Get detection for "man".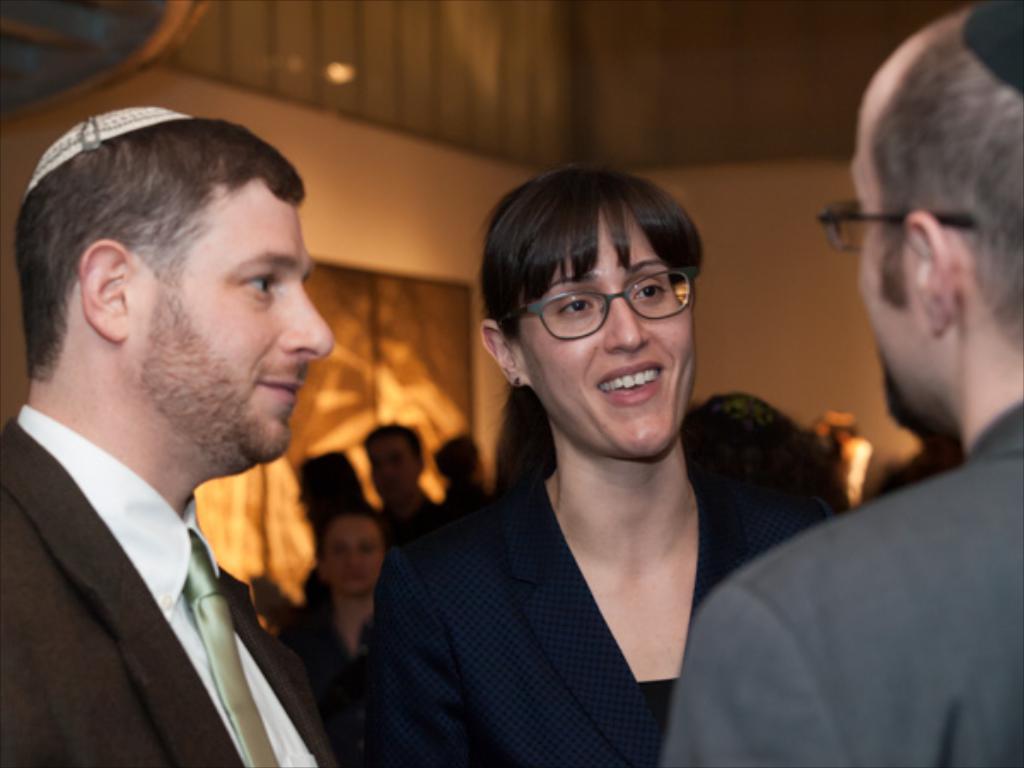
Detection: x1=667, y1=0, x2=1022, y2=766.
